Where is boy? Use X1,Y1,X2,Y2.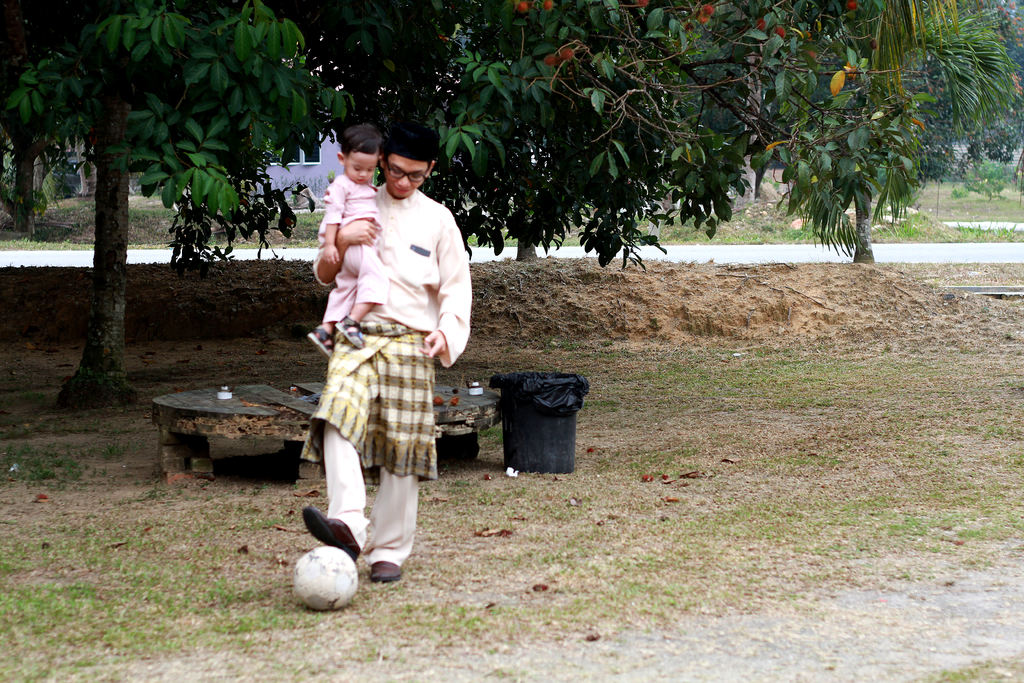
308,120,389,357.
